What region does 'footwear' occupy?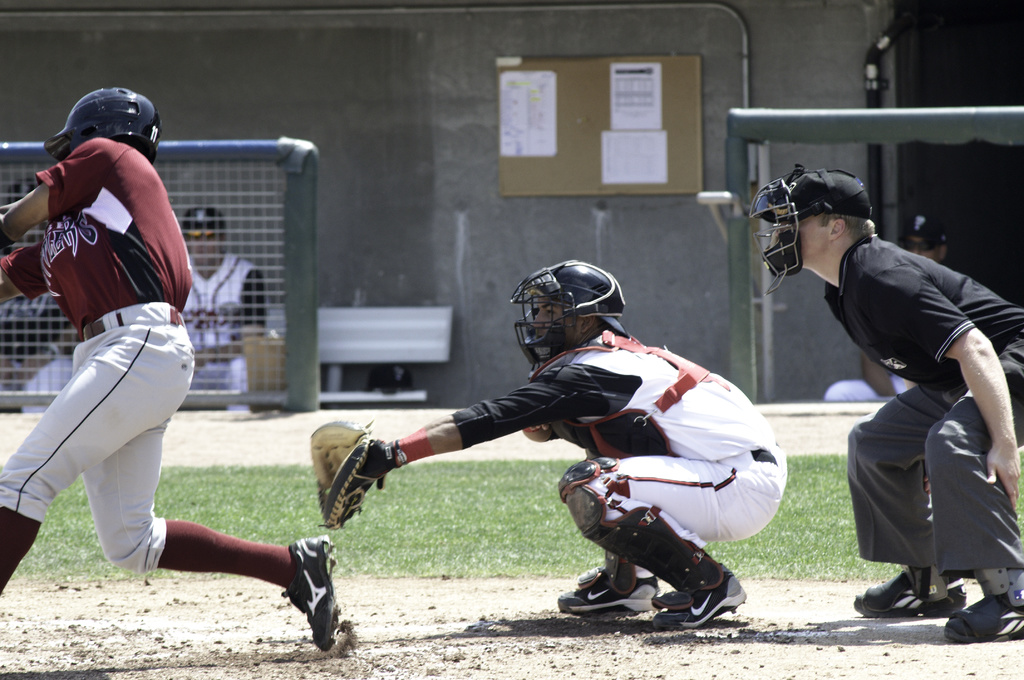
648,555,749,632.
